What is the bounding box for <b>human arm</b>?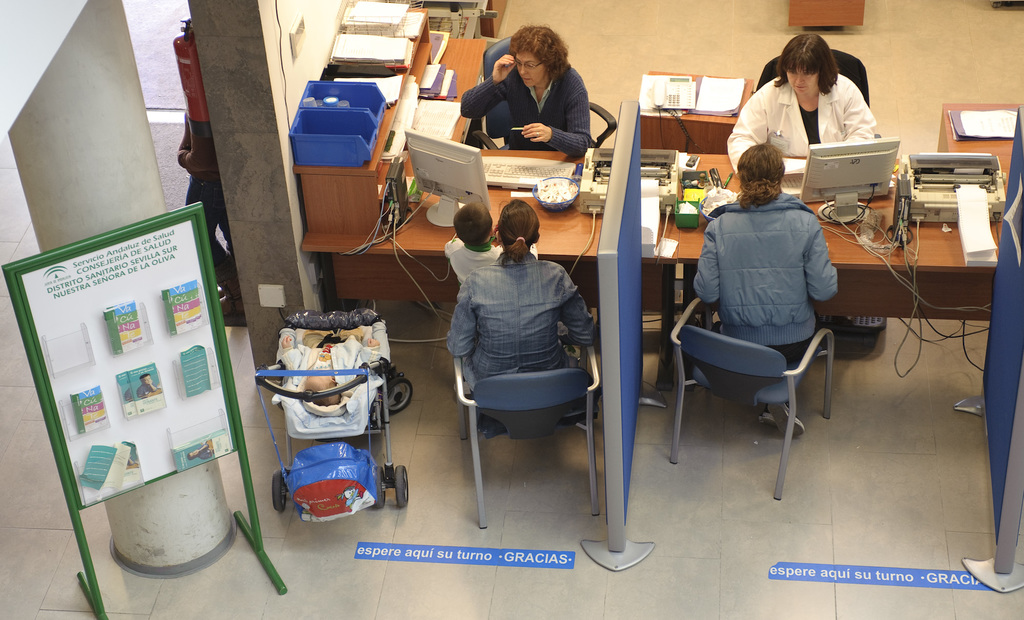
region(694, 210, 731, 306).
